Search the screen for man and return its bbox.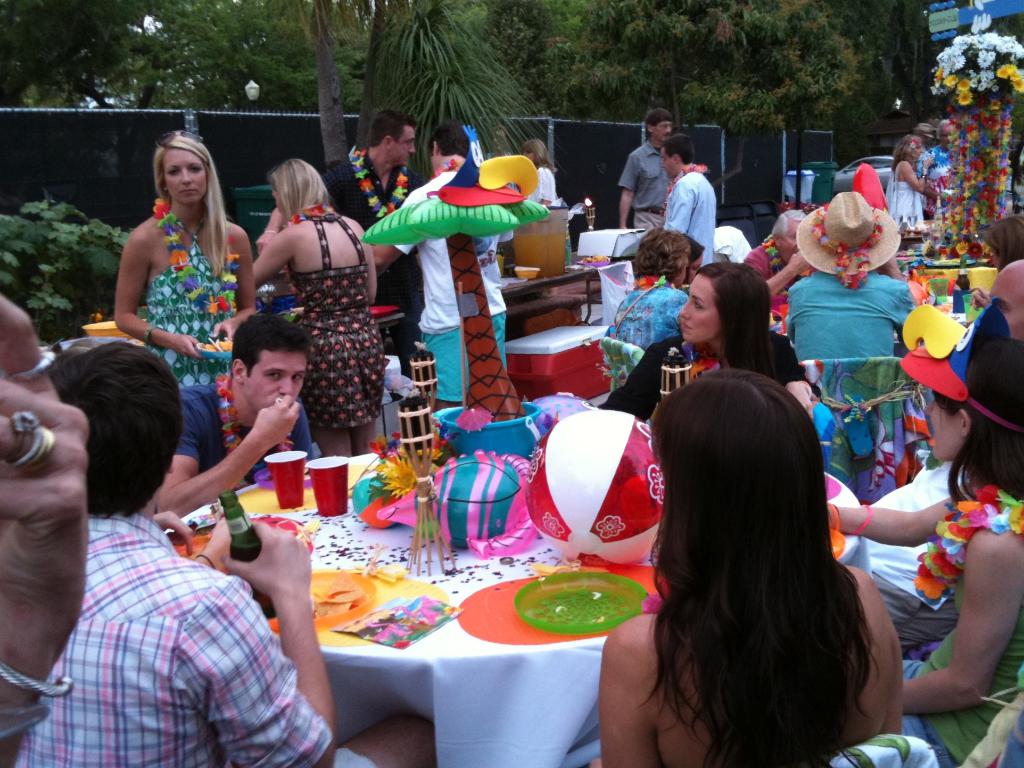
Found: {"x1": 652, "y1": 147, "x2": 731, "y2": 248}.
